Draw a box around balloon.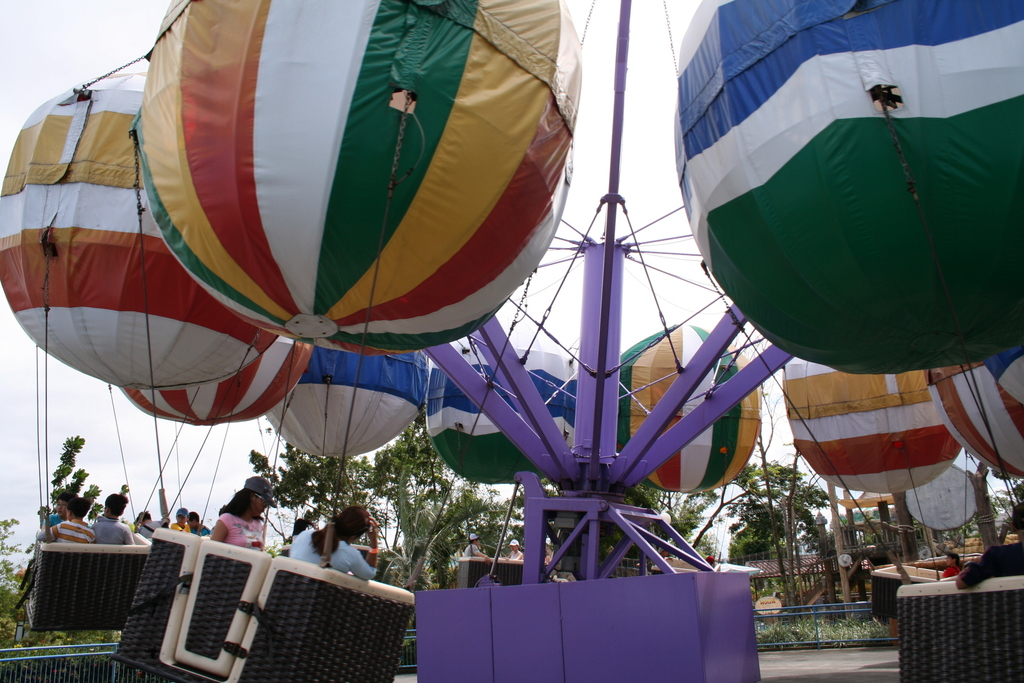
bbox=[113, 331, 318, 431].
